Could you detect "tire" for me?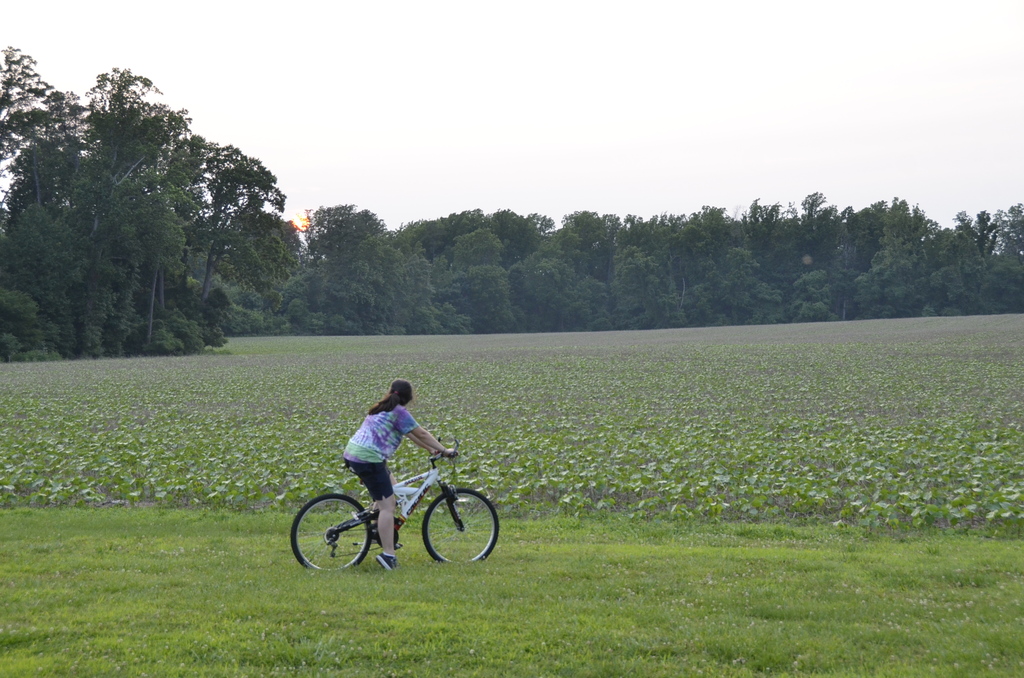
Detection result: pyautogui.locateOnScreen(427, 490, 500, 566).
